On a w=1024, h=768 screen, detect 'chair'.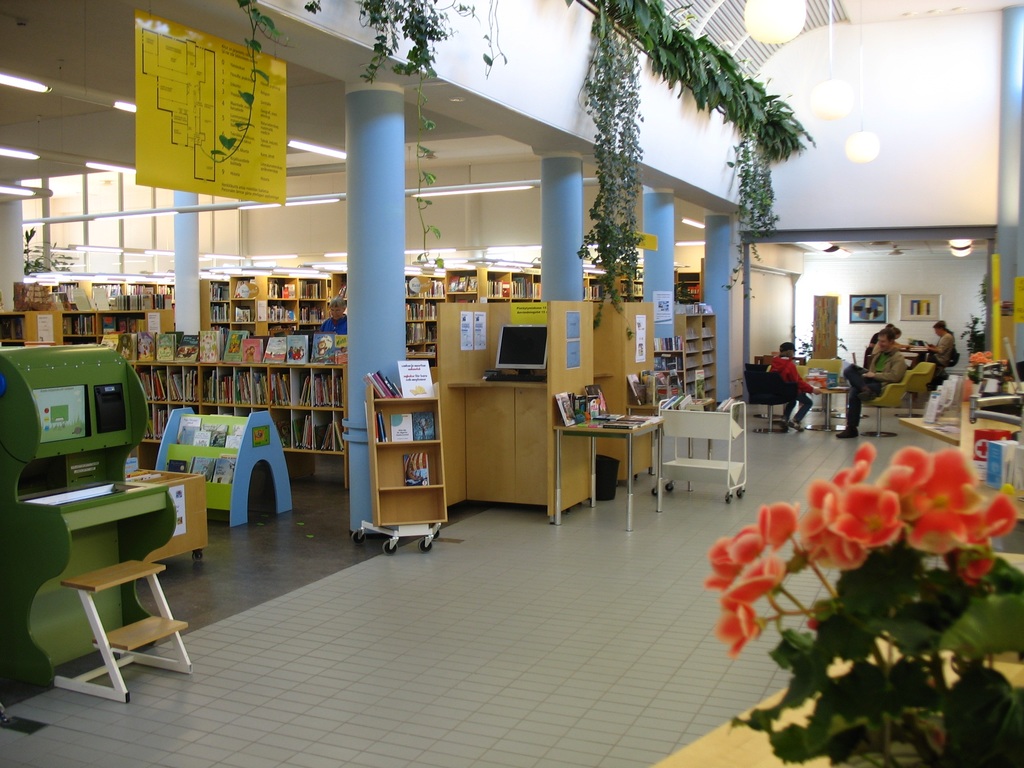
Rect(902, 359, 938, 422).
